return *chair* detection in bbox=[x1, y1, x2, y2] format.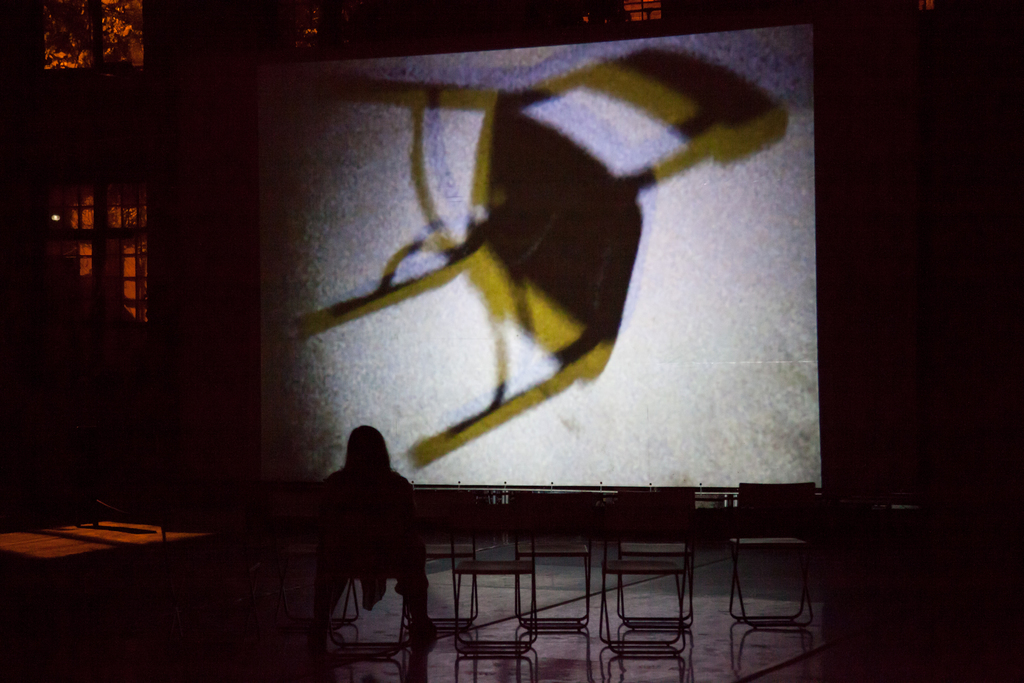
bbox=[723, 473, 819, 636].
